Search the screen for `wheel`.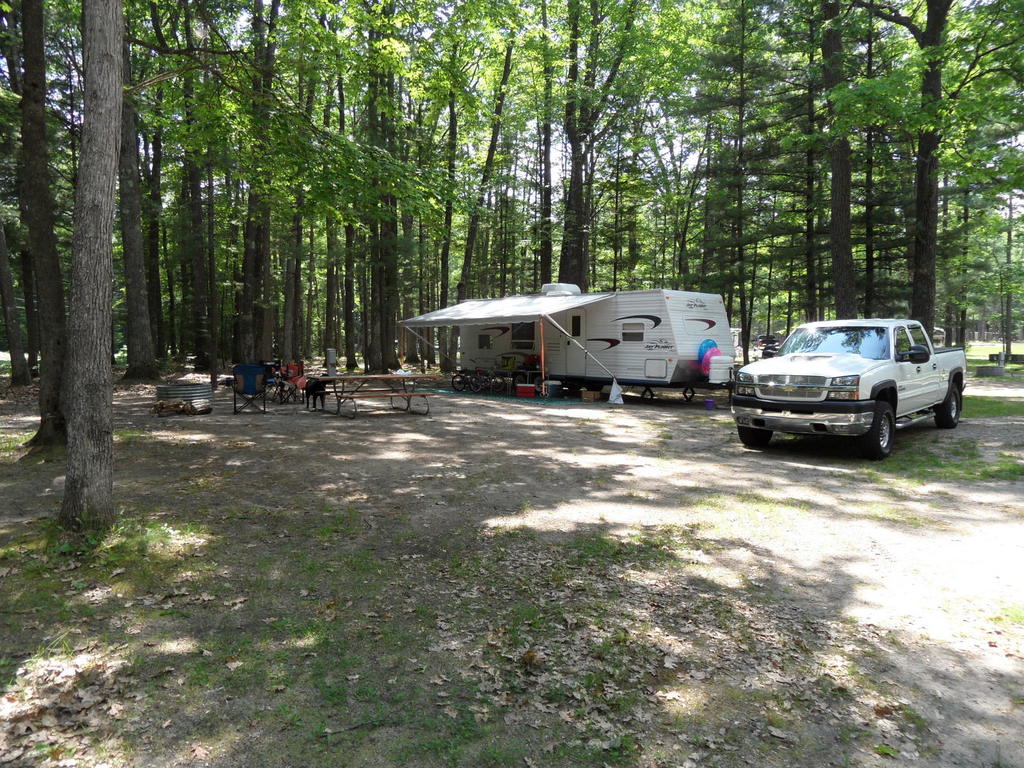
Found at <box>739,427,773,451</box>.
